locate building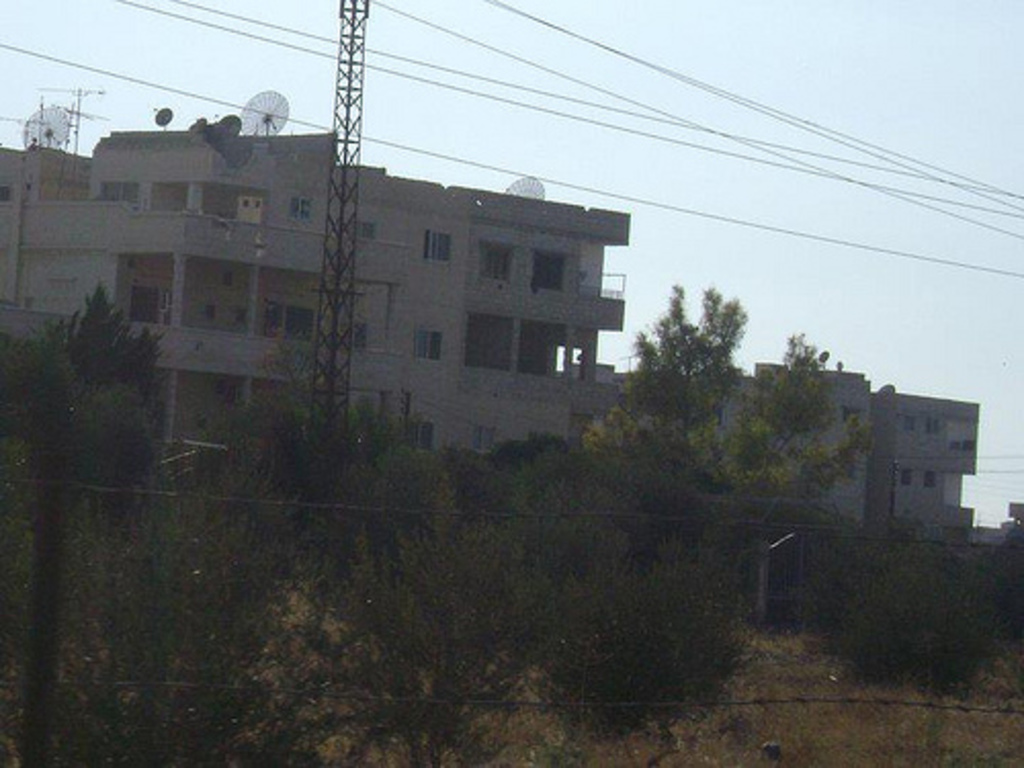
(x1=868, y1=379, x2=981, y2=549)
